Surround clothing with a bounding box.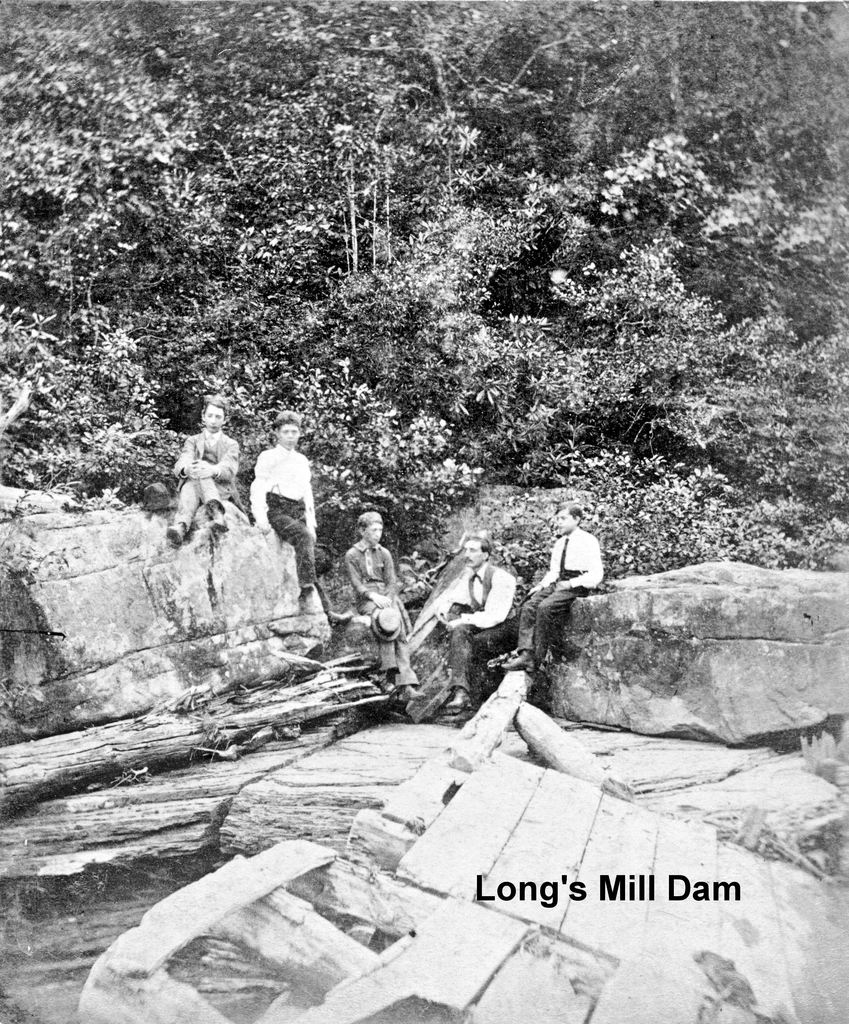
369/605/409/682.
